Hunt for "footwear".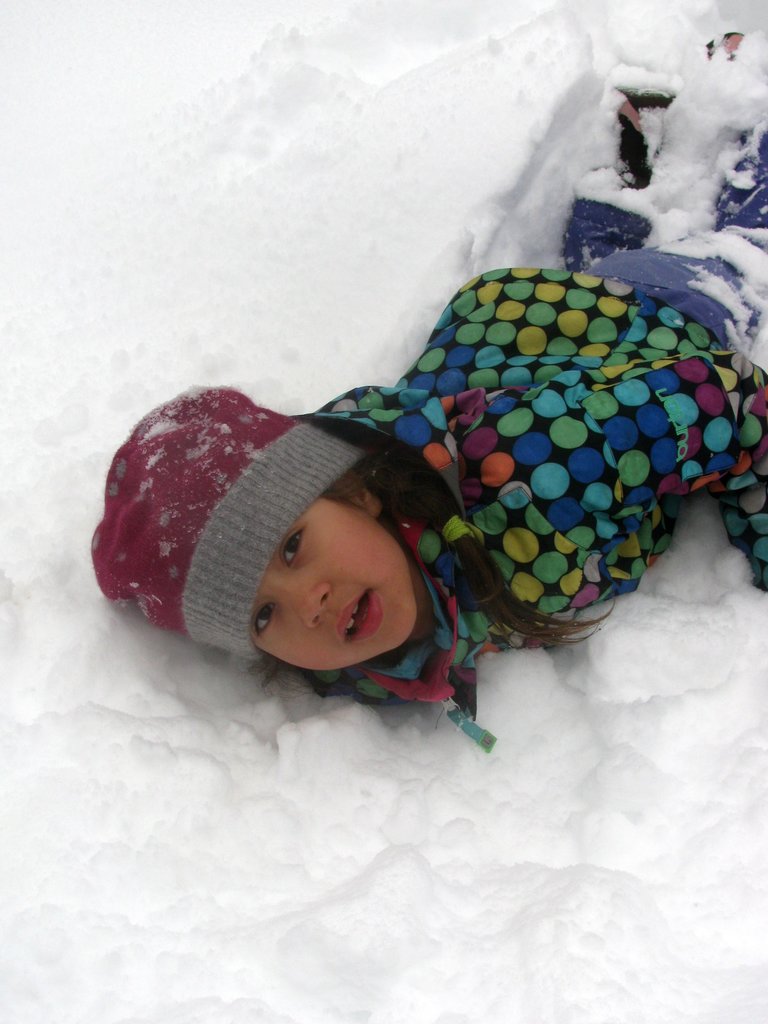
Hunted down at <region>618, 90, 677, 191</region>.
